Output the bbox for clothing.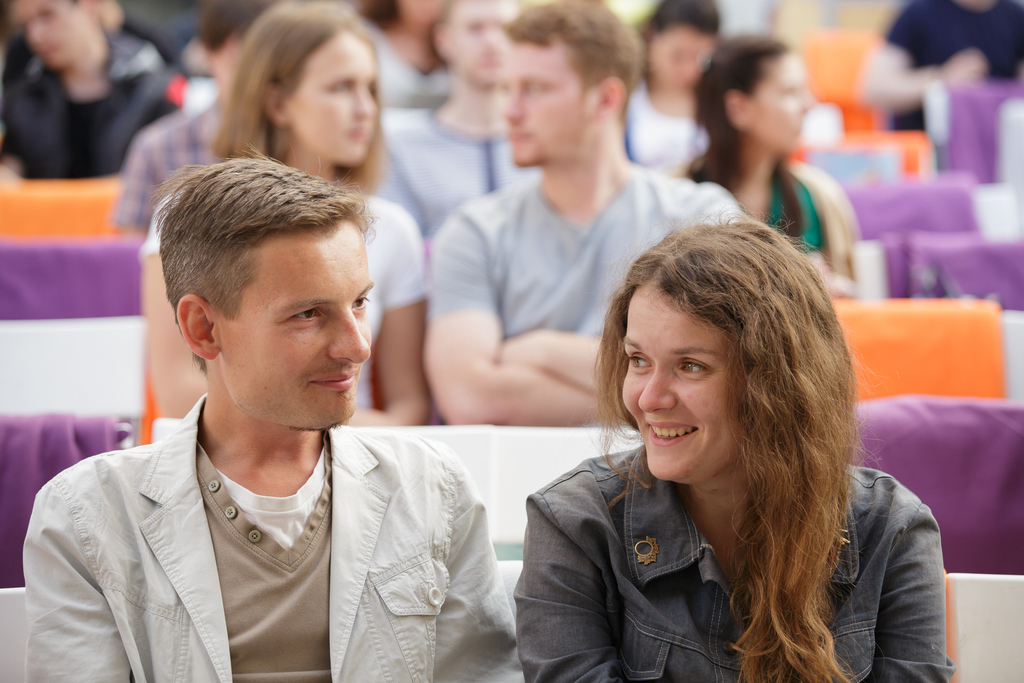
[x1=125, y1=184, x2=437, y2=422].
